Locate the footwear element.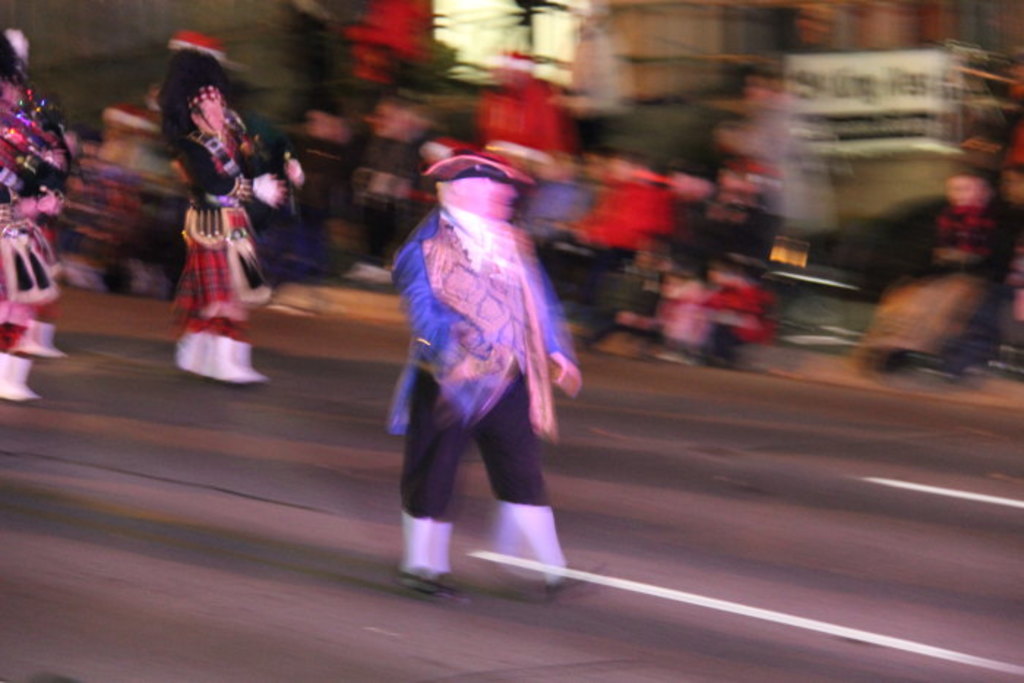
Element bbox: 540, 560, 609, 594.
